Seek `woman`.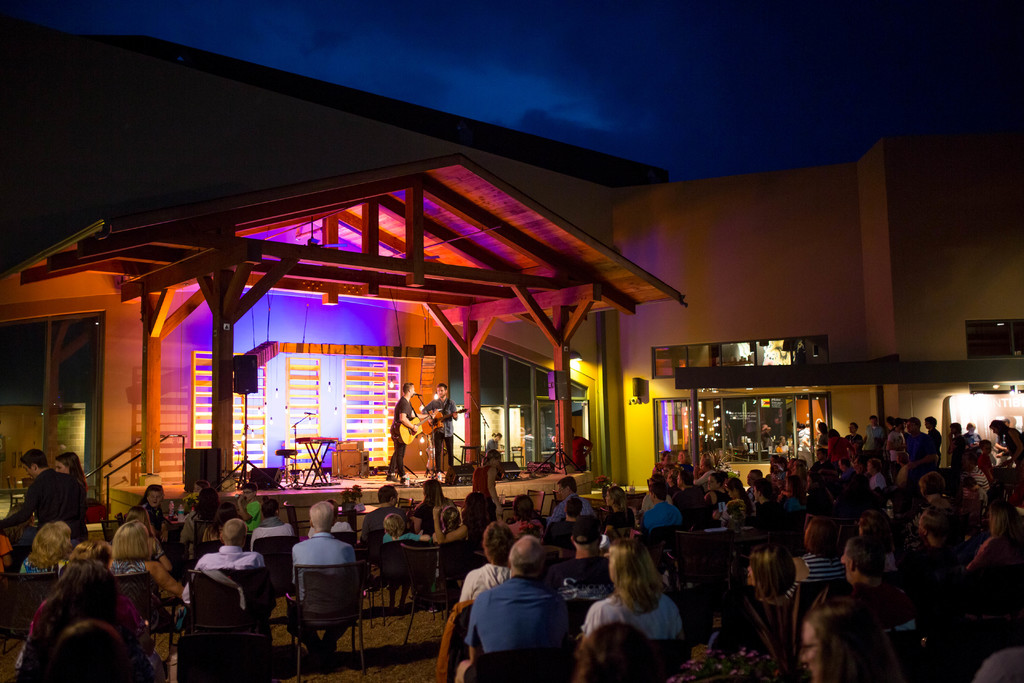
x1=787 y1=514 x2=850 y2=586.
